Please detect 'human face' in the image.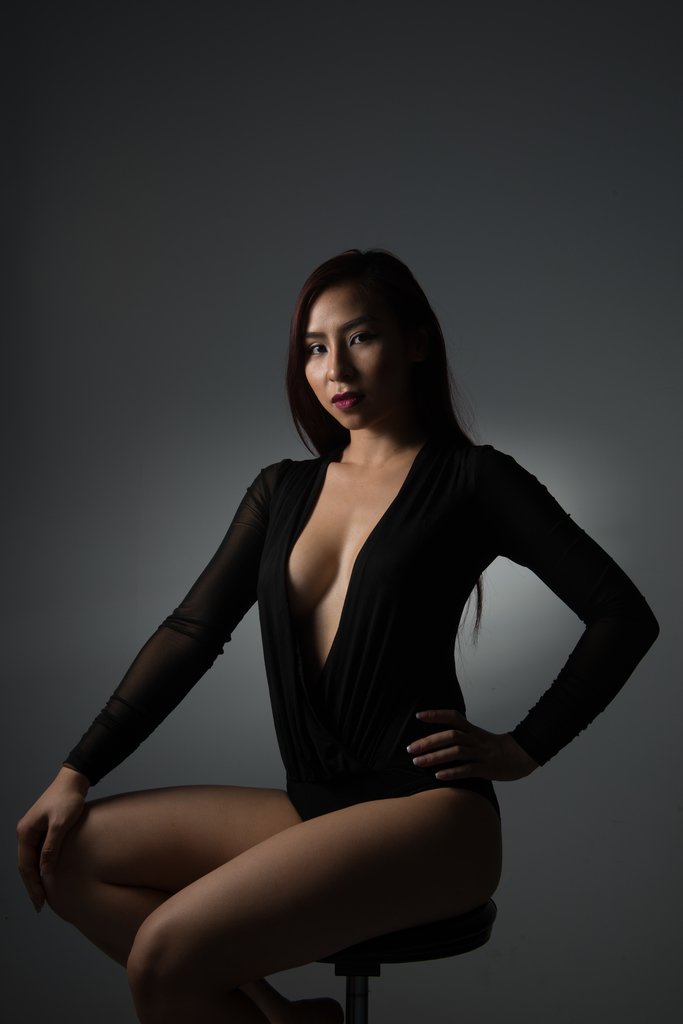
BBox(305, 288, 396, 428).
